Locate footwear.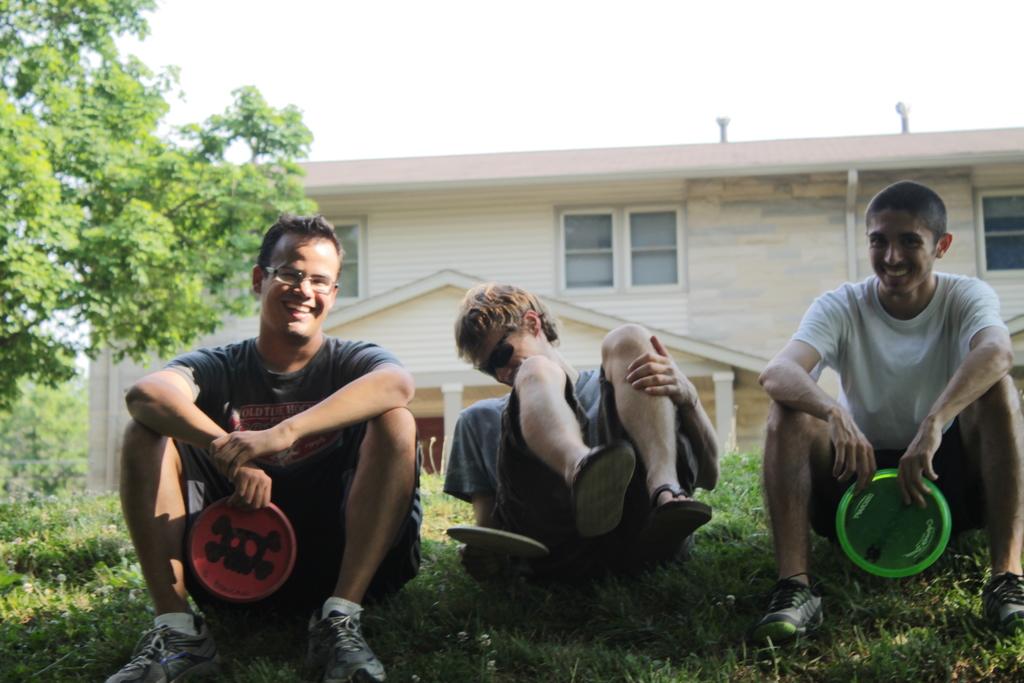
Bounding box: box(762, 566, 836, 640).
